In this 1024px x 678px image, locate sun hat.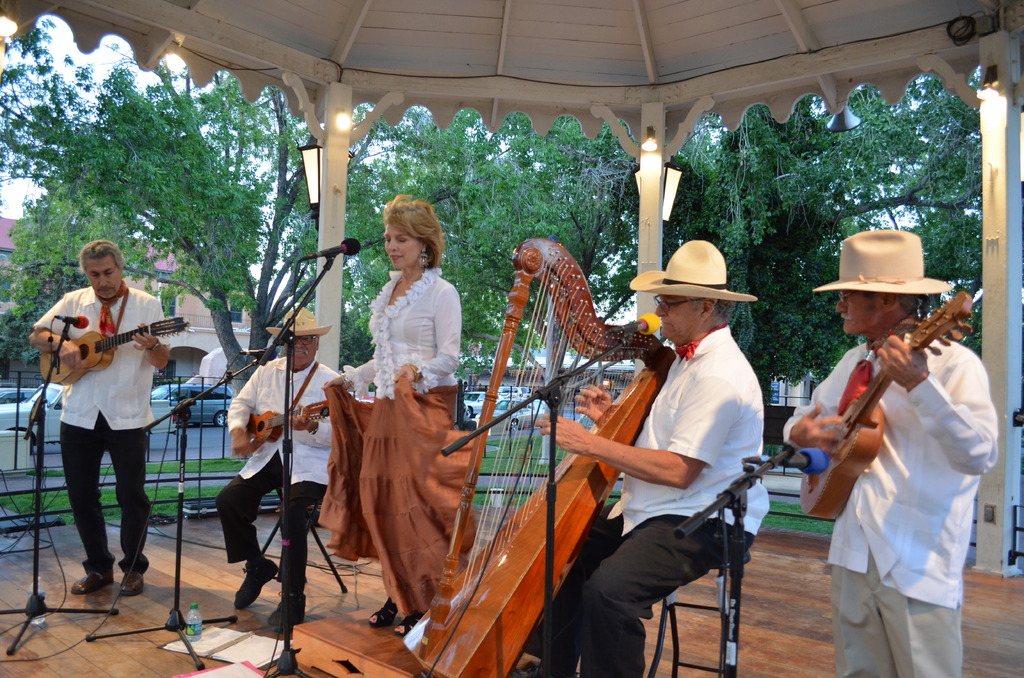
Bounding box: 814/229/956/297.
